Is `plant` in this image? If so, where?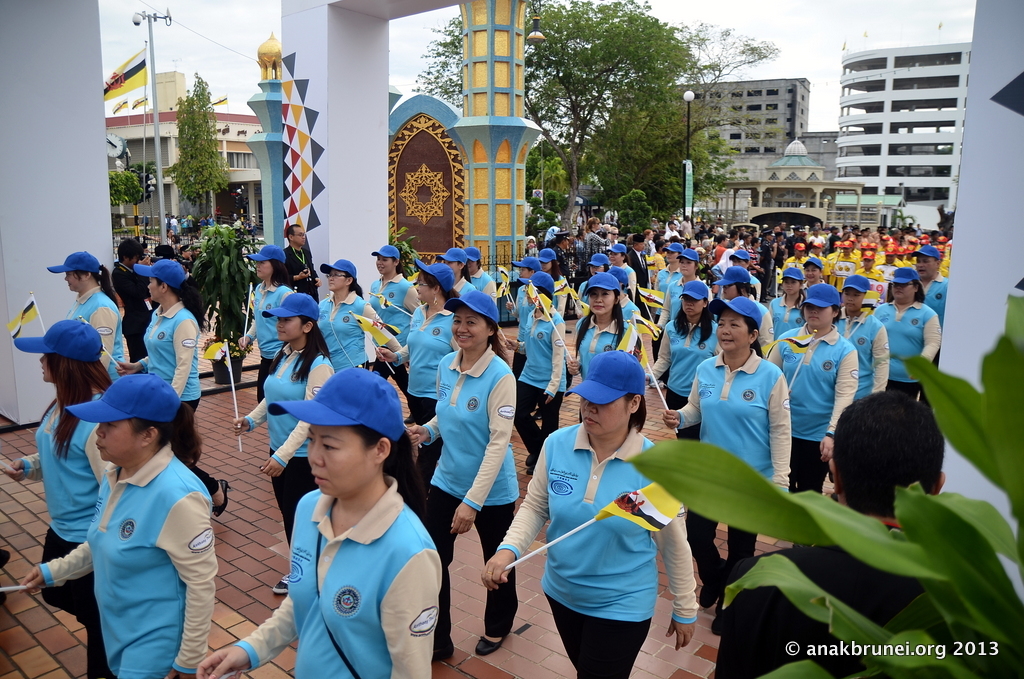
Yes, at Rect(106, 169, 147, 206).
